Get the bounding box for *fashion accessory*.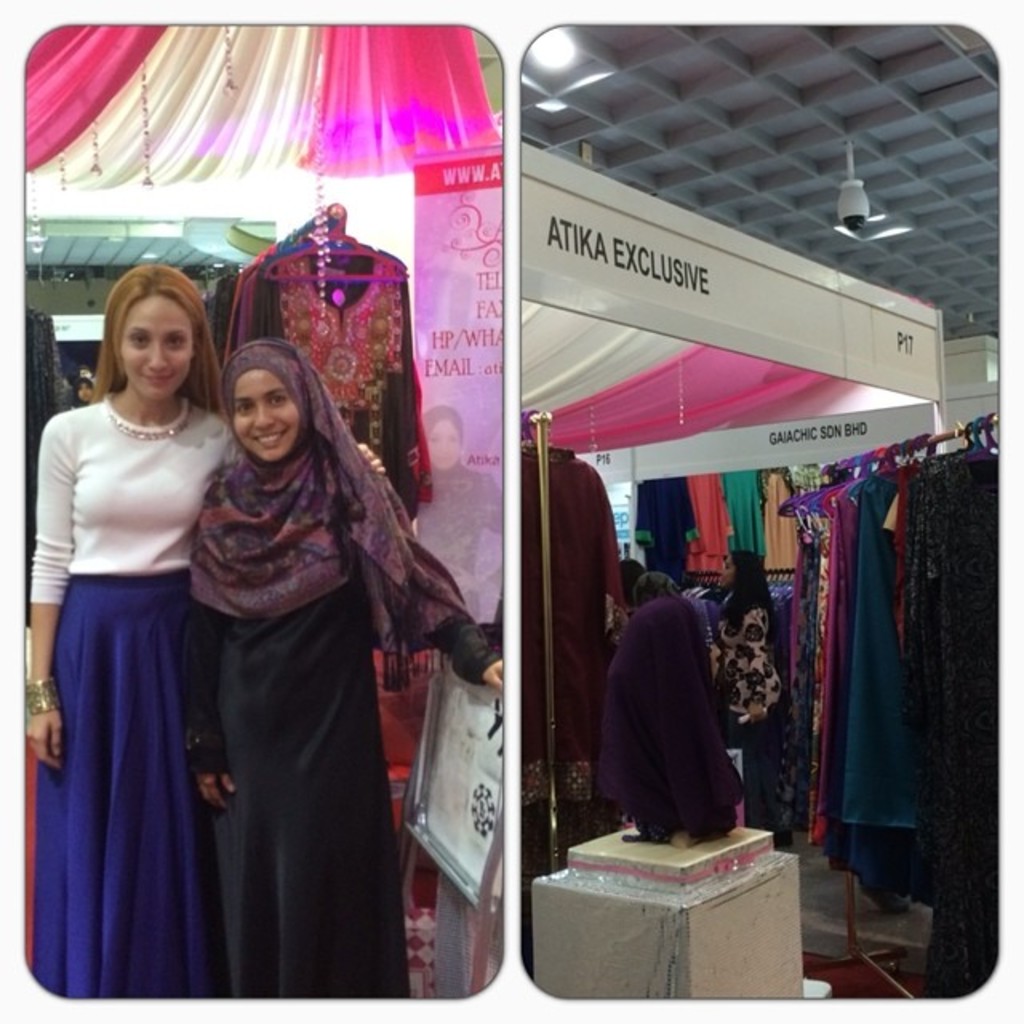
x1=102 y1=390 x2=195 y2=445.
